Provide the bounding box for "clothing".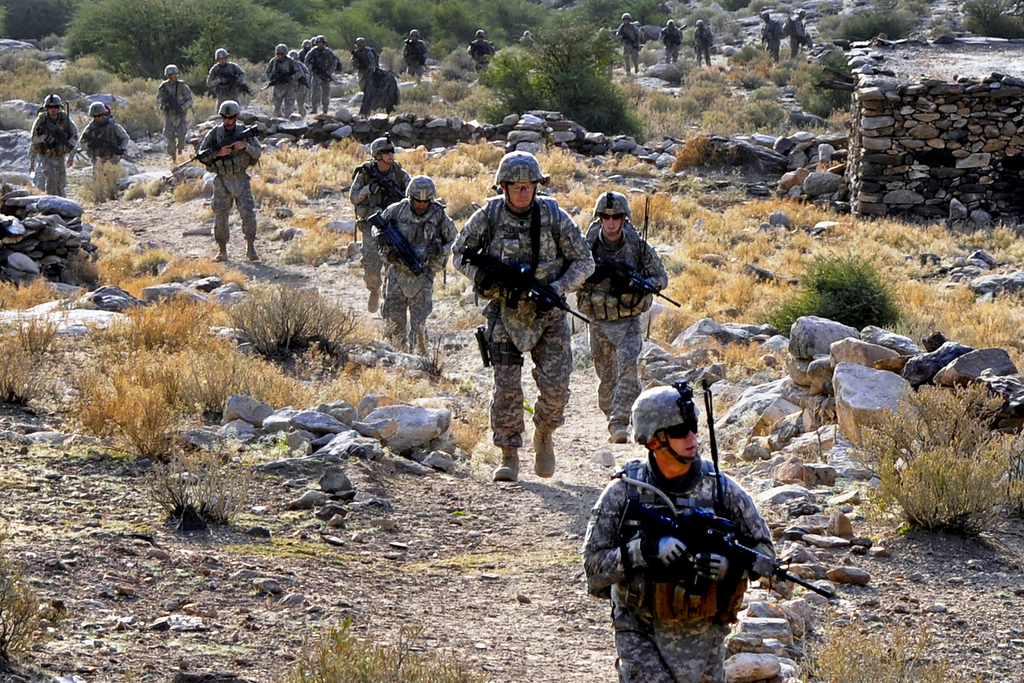
detection(346, 156, 409, 302).
